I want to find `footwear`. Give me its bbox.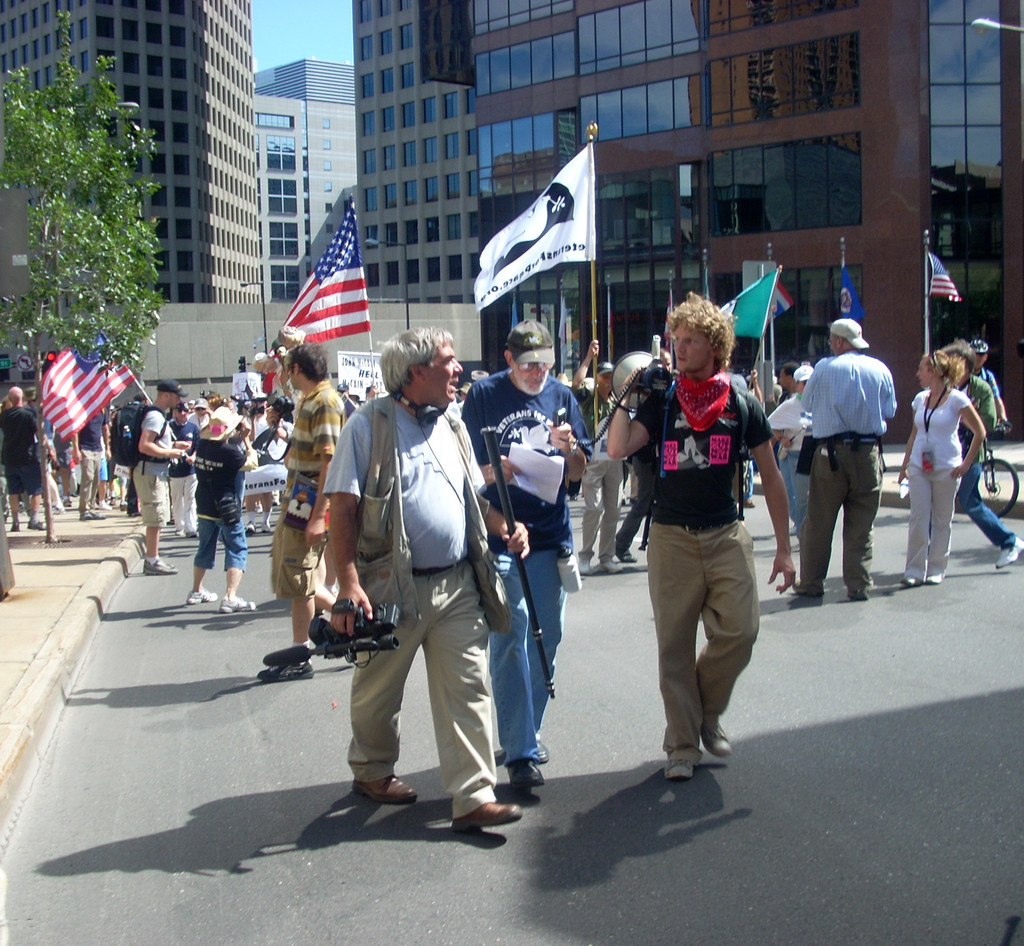
<bbox>923, 570, 947, 585</bbox>.
